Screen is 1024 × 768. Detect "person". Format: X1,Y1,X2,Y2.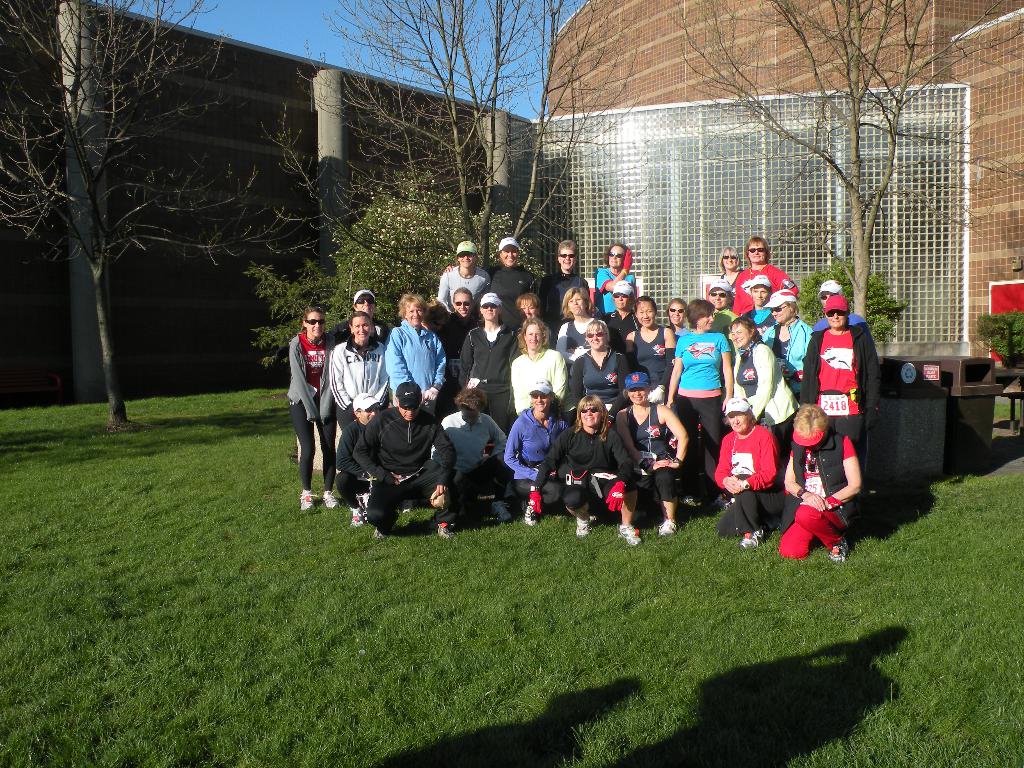
506,323,572,420.
